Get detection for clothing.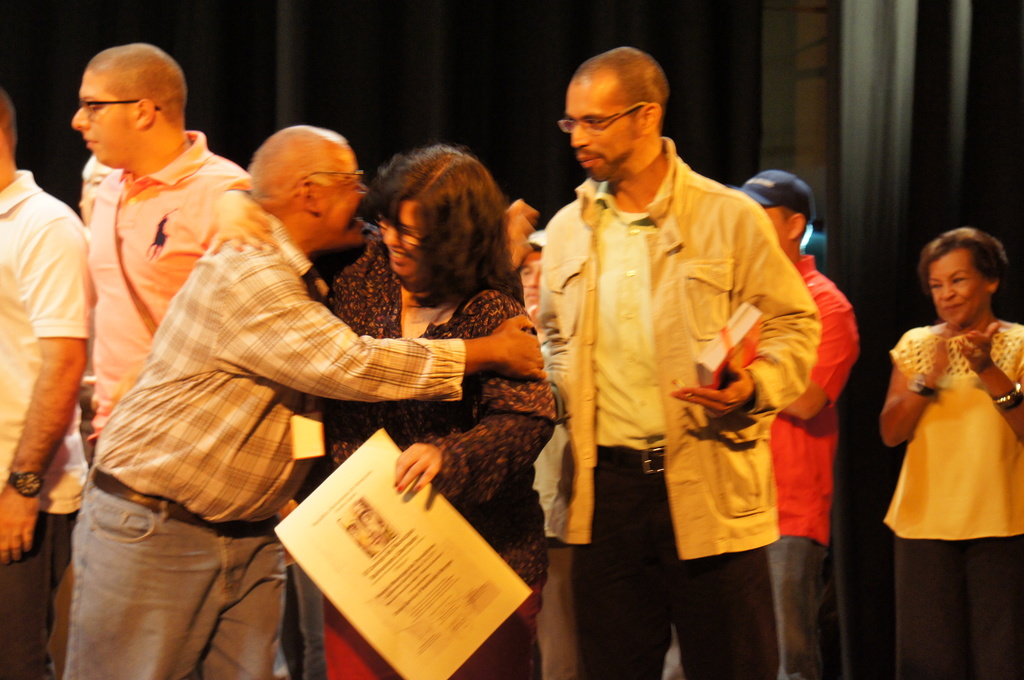
Detection: <bbox>734, 251, 860, 679</bbox>.
